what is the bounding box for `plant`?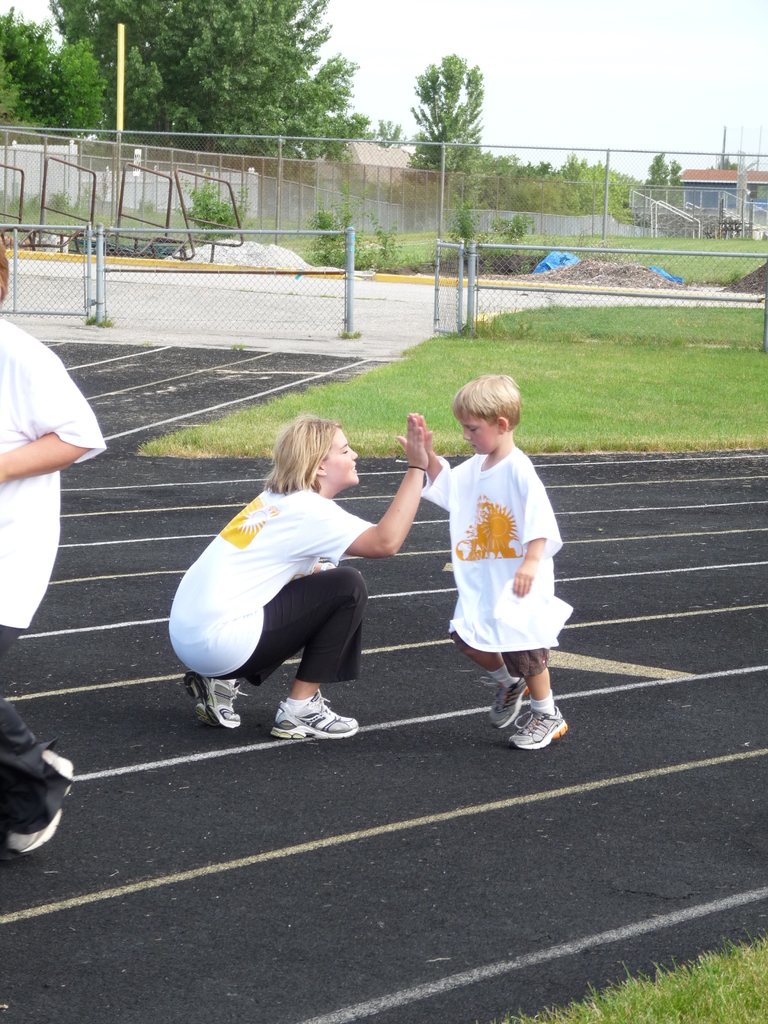
region(167, 176, 251, 243).
